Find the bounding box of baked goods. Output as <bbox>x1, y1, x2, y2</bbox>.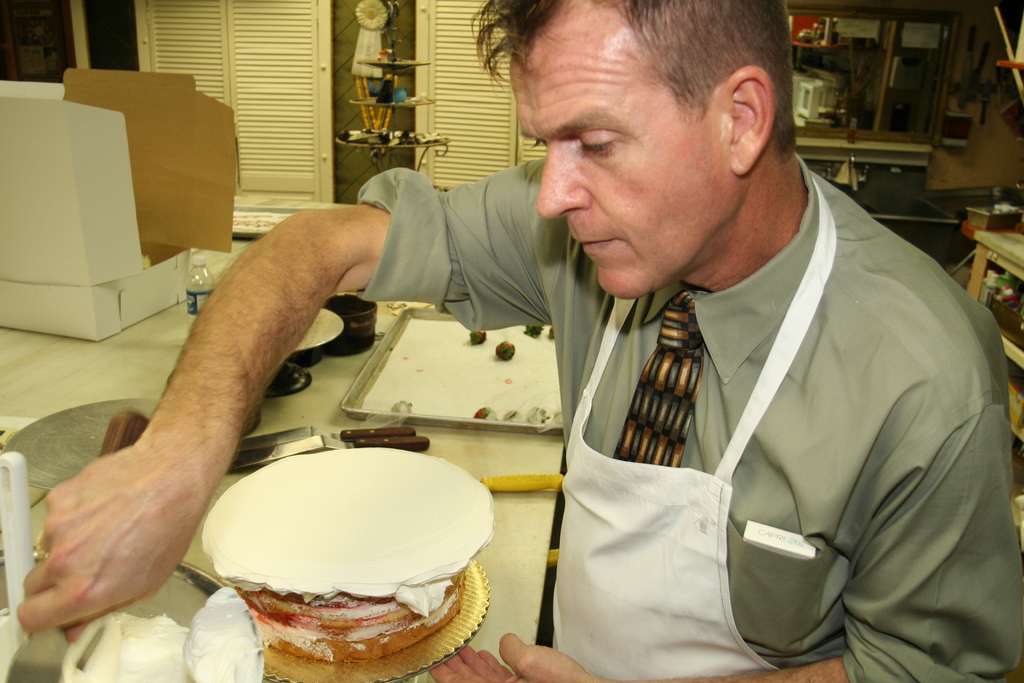
<bbox>199, 447, 499, 664</bbox>.
